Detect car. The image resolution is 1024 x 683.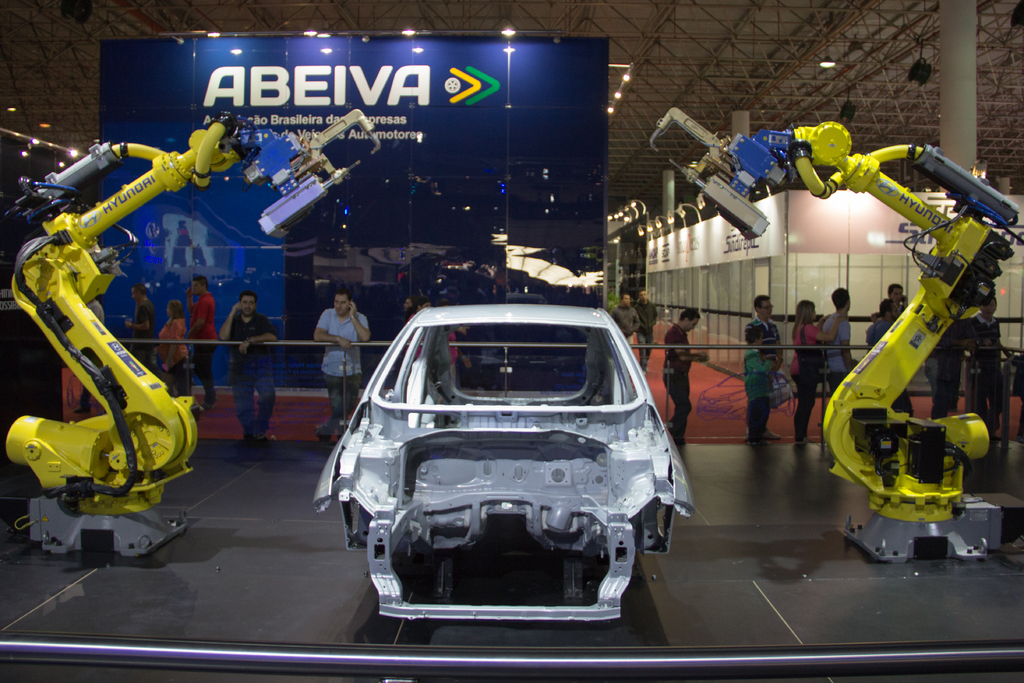
x1=311, y1=302, x2=692, y2=622.
